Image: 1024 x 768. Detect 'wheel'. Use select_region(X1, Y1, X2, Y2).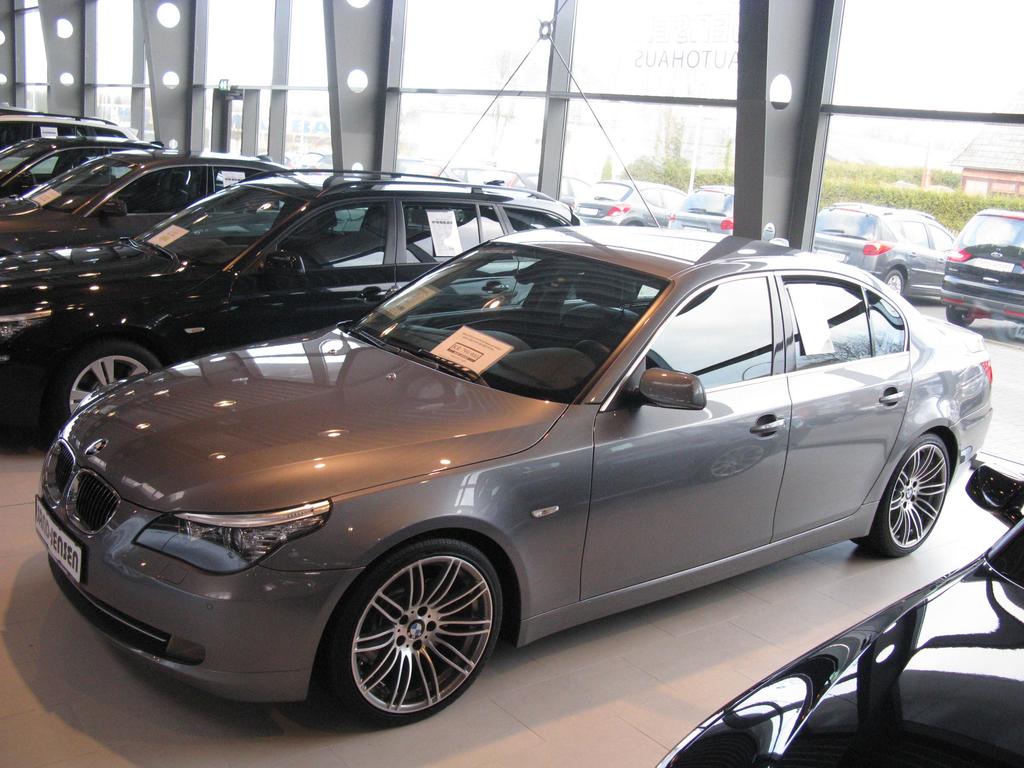
select_region(889, 265, 906, 291).
